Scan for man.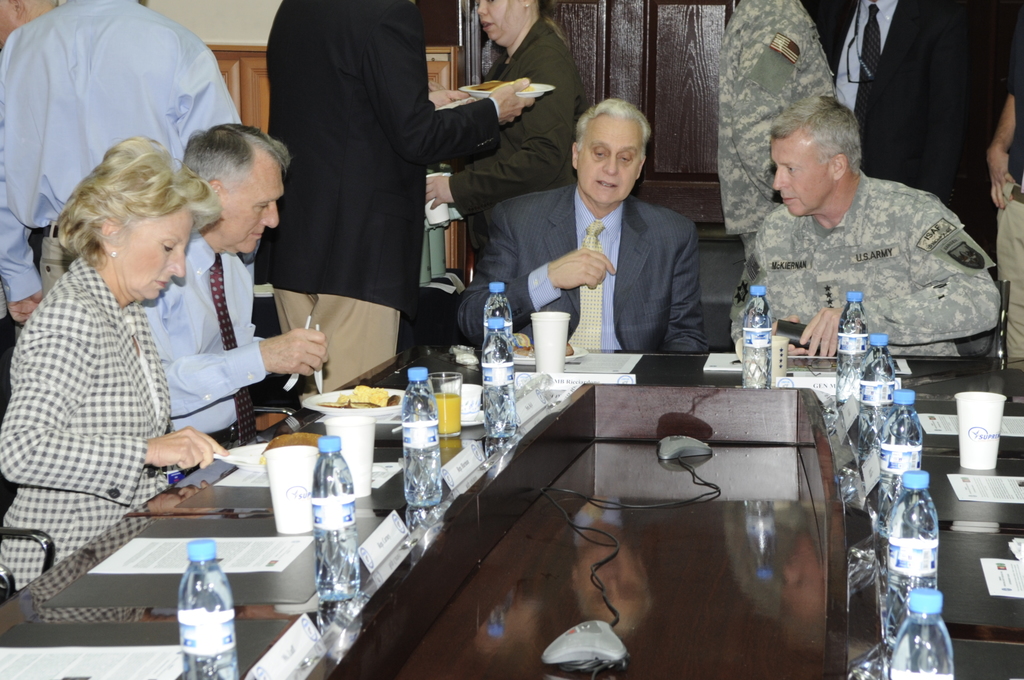
Scan result: bbox=[140, 118, 328, 449].
